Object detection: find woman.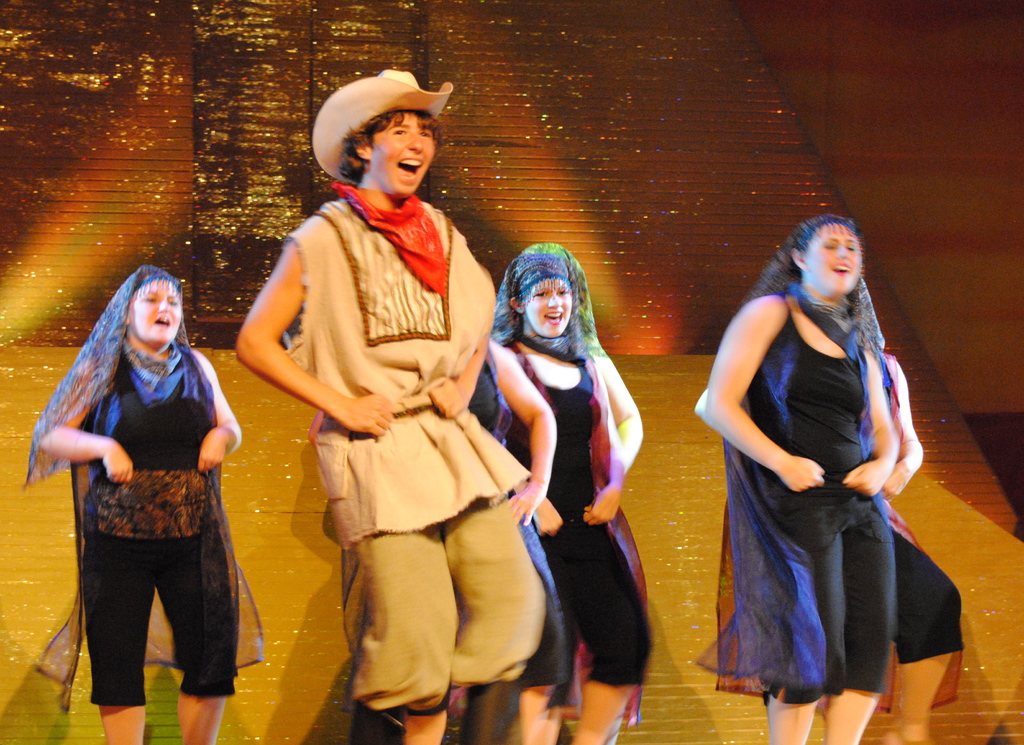
x1=708, y1=189, x2=941, y2=723.
